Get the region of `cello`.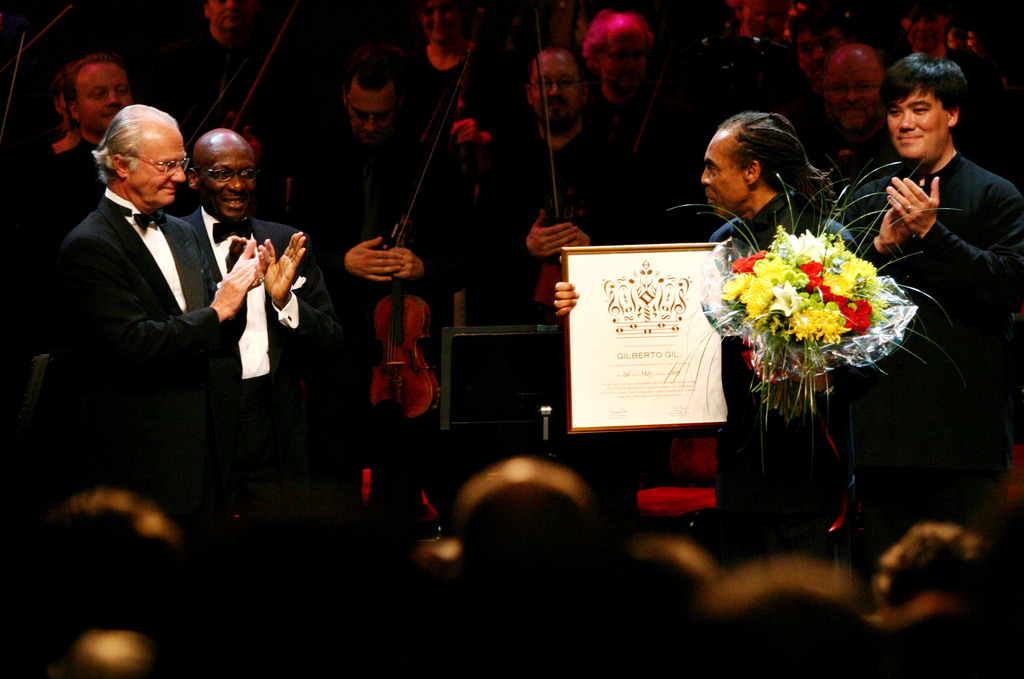
pyautogui.locateOnScreen(367, 42, 476, 424).
